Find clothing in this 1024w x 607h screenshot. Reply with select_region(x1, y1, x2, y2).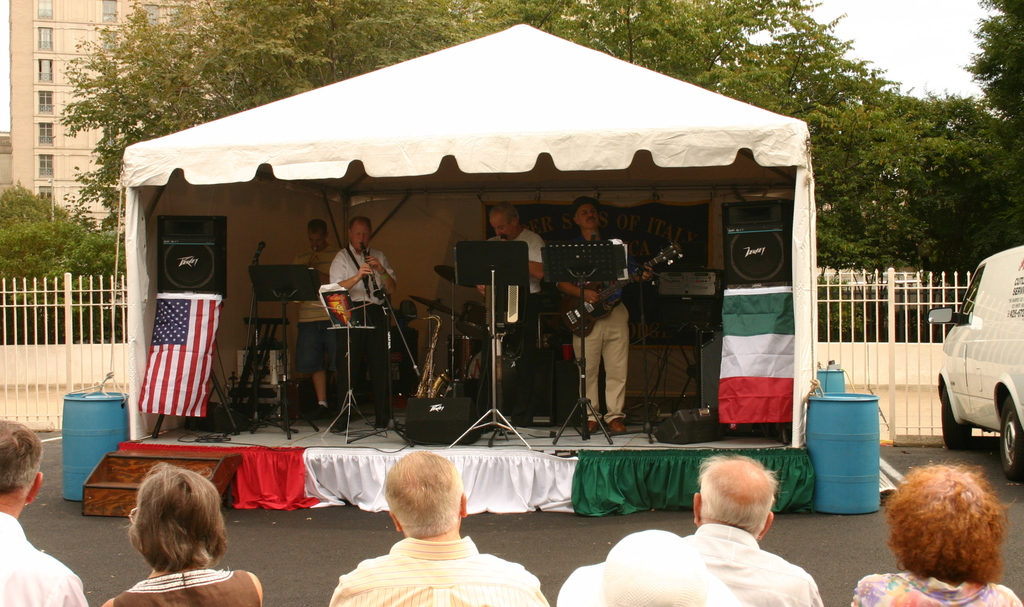
select_region(852, 575, 1023, 606).
